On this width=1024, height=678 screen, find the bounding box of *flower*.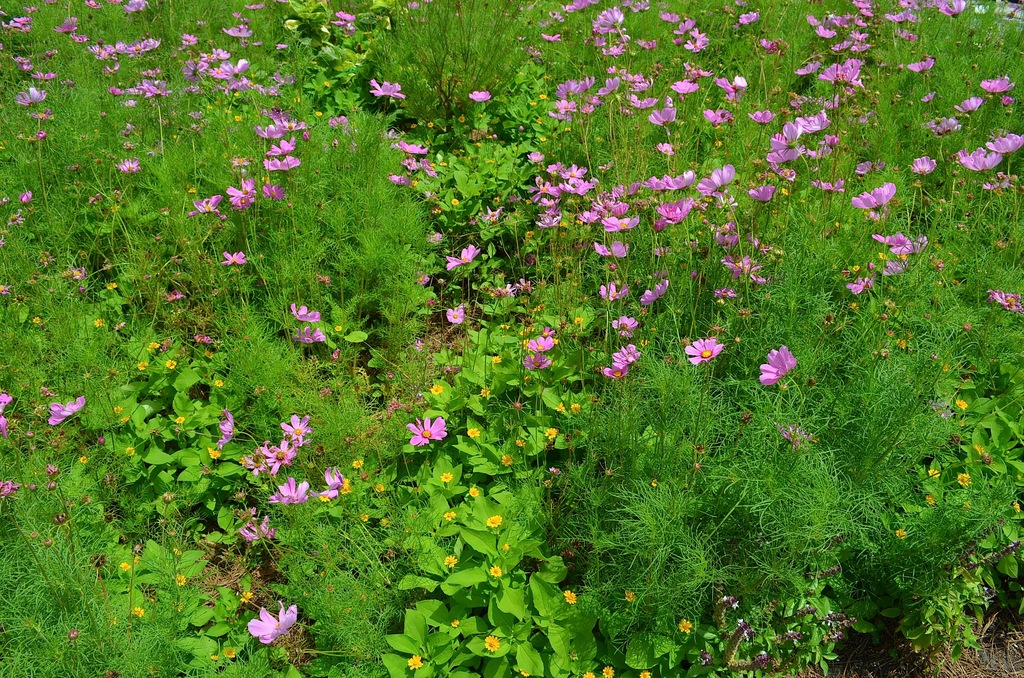
Bounding box: 242, 597, 296, 645.
